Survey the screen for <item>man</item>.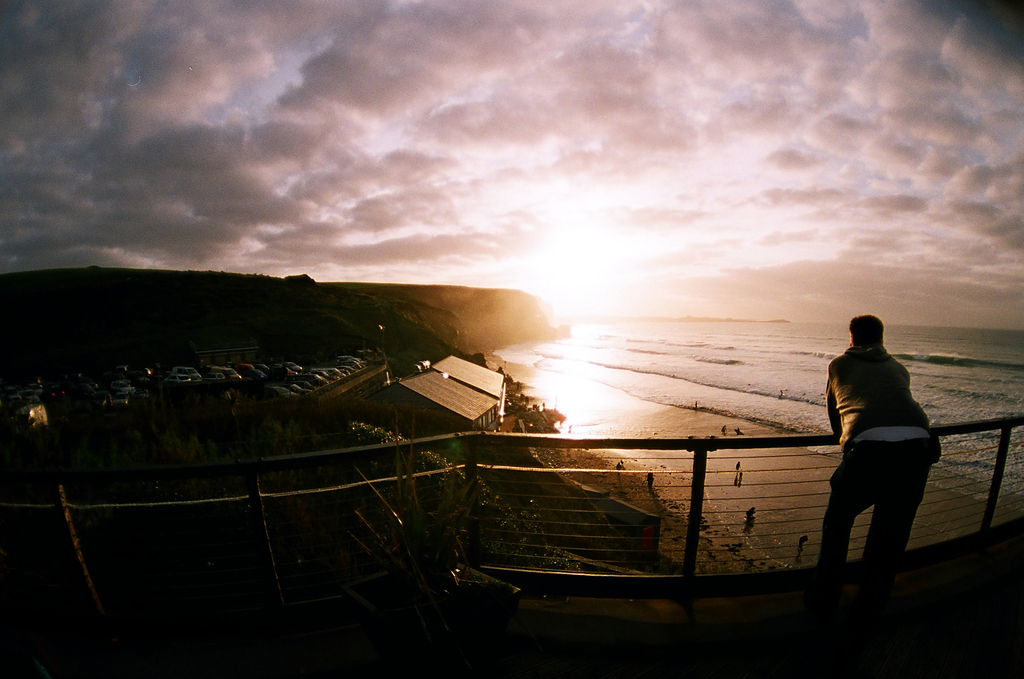
Survey found: (left=823, top=315, right=948, bottom=607).
